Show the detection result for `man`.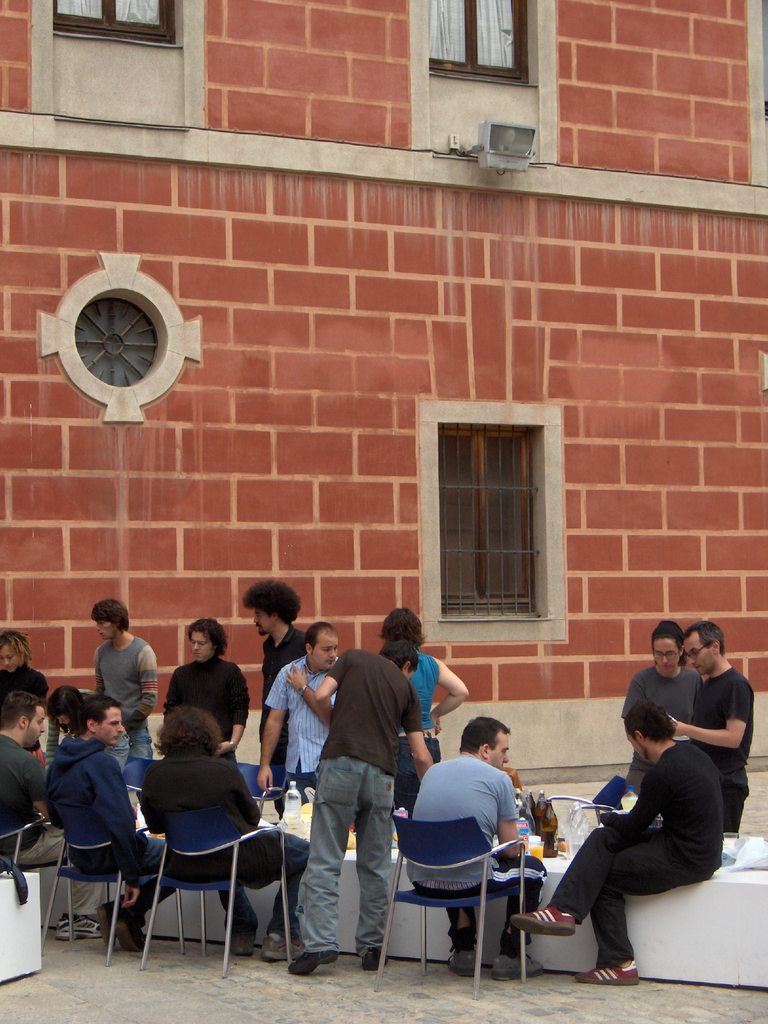
box(512, 701, 727, 982).
